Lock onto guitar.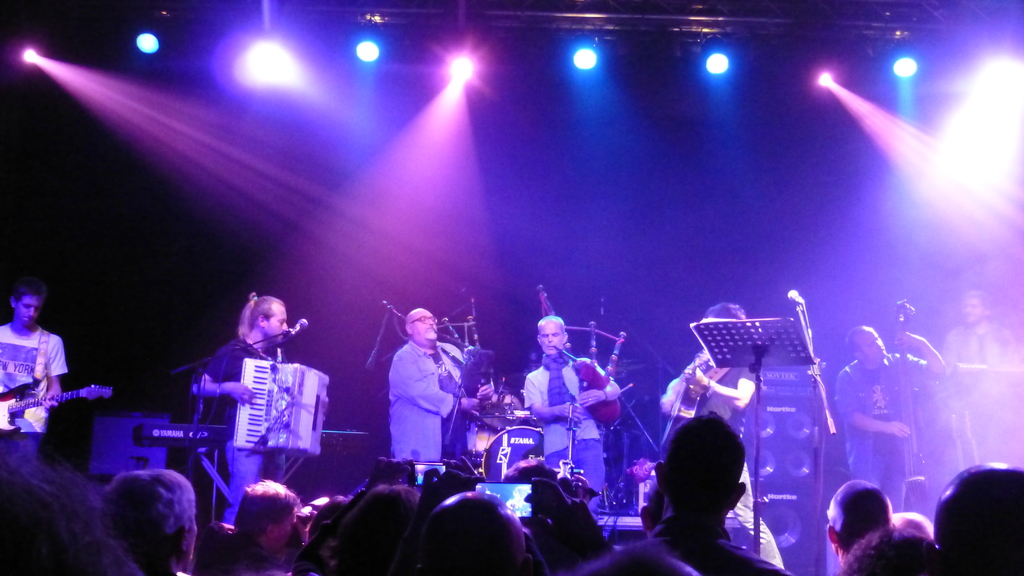
Locked: {"x1": 828, "y1": 321, "x2": 955, "y2": 517}.
